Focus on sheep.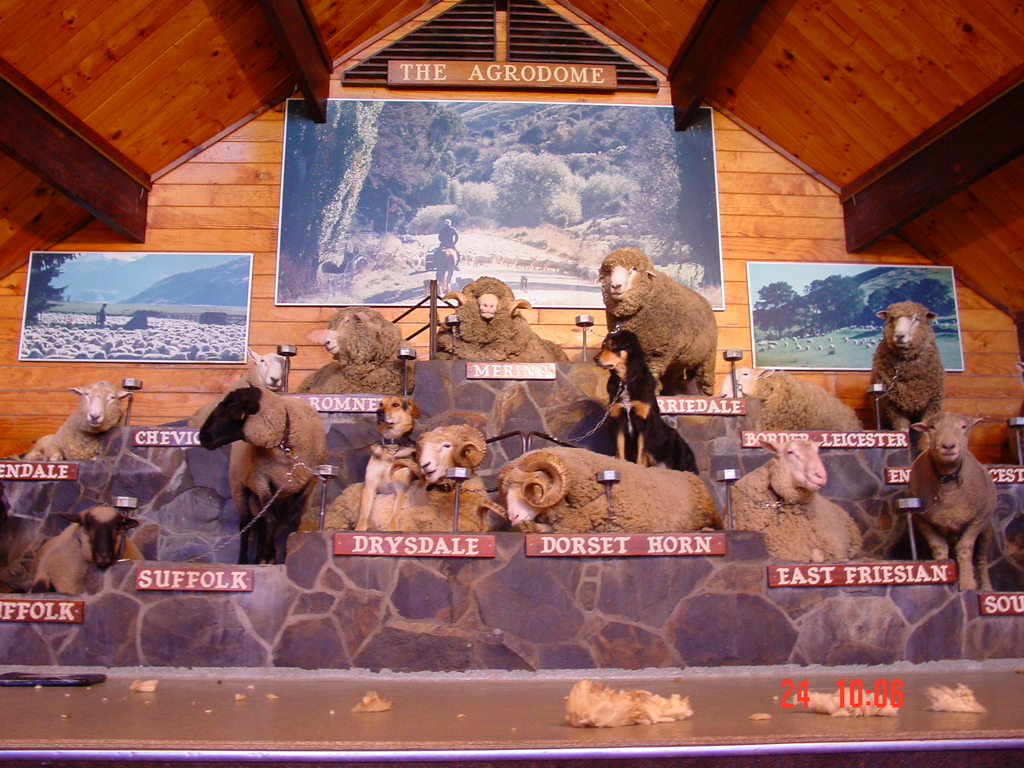
Focused at 868 300 949 433.
